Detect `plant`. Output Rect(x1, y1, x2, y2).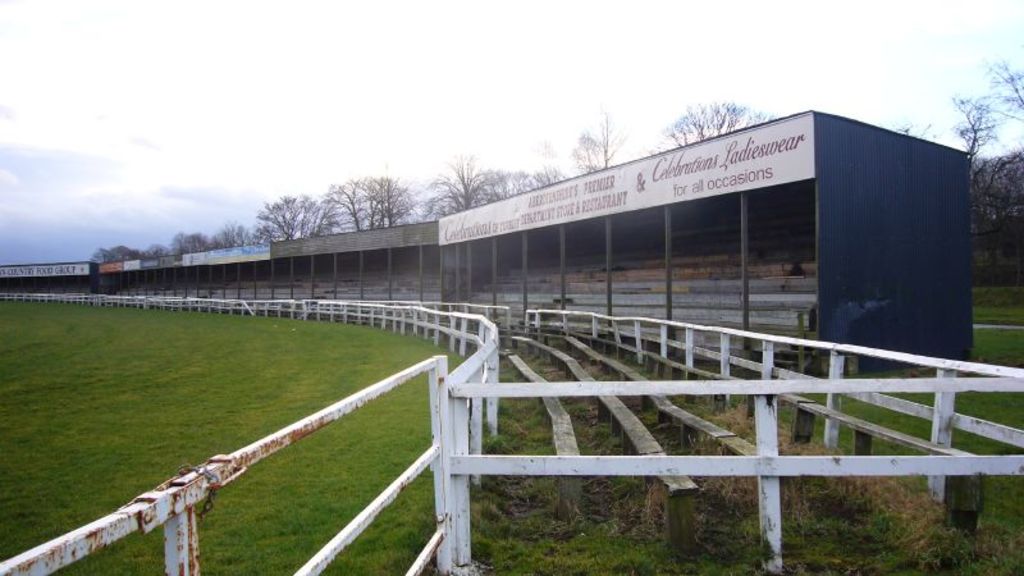
Rect(61, 526, 166, 575).
